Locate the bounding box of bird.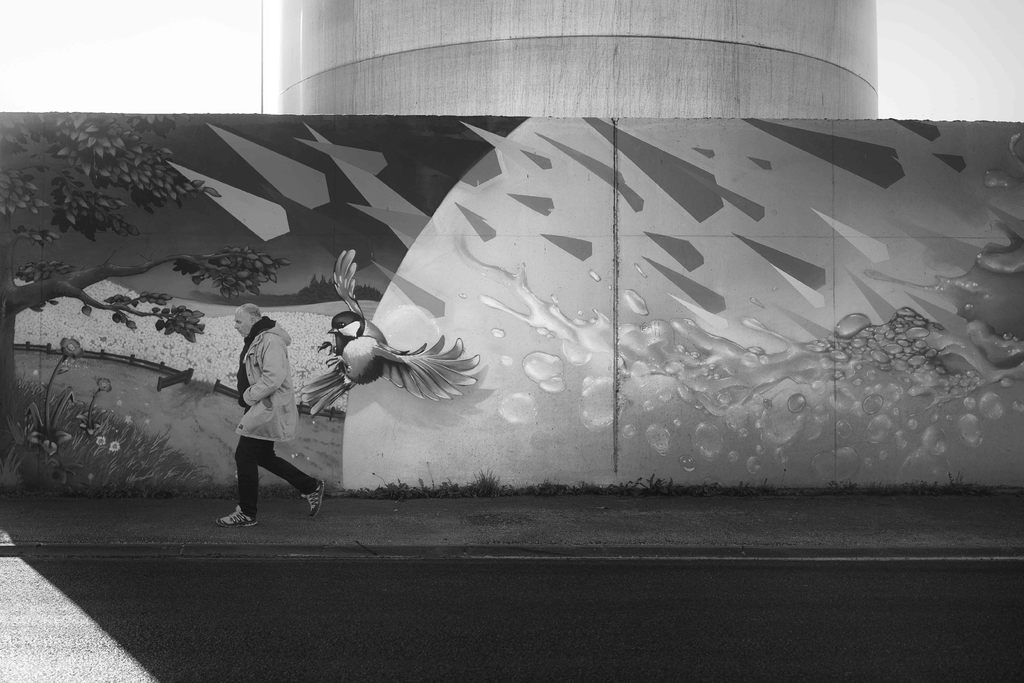
Bounding box: <box>304,247,486,418</box>.
